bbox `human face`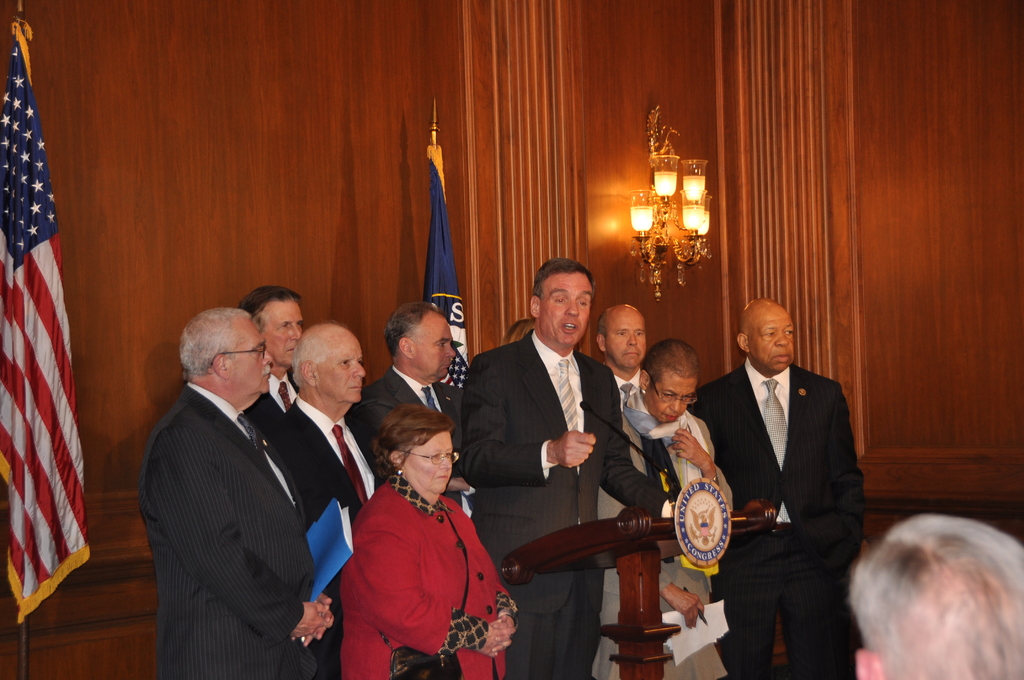
left=538, top=273, right=594, bottom=350
